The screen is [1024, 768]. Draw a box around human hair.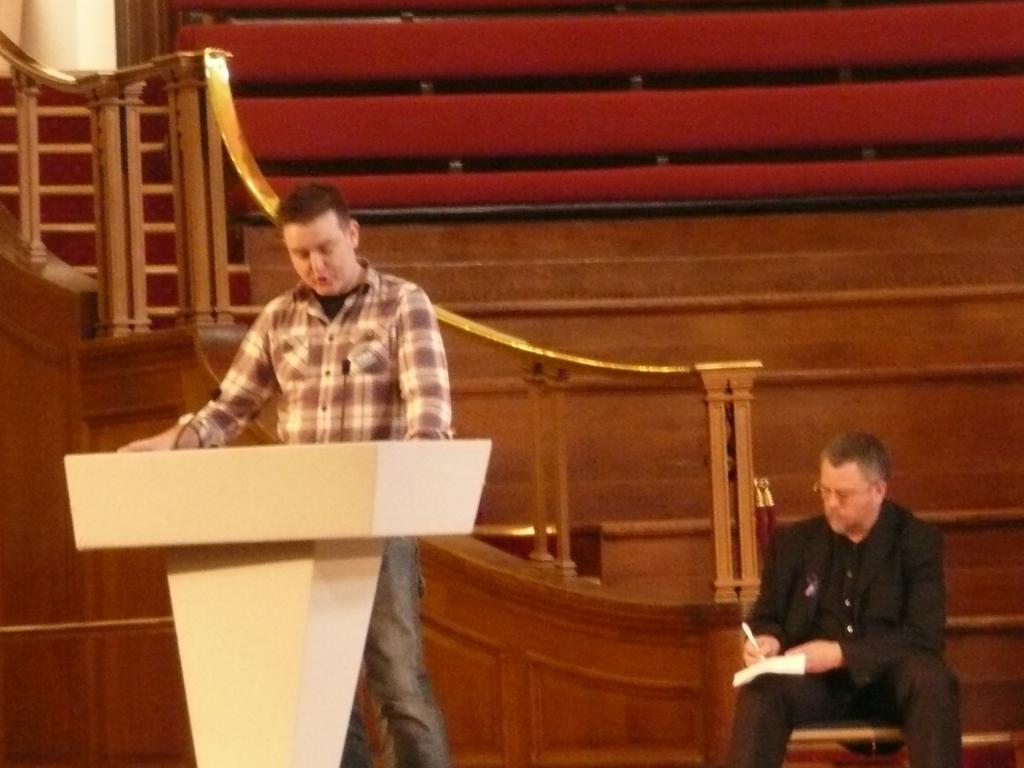
rect(821, 429, 890, 491).
